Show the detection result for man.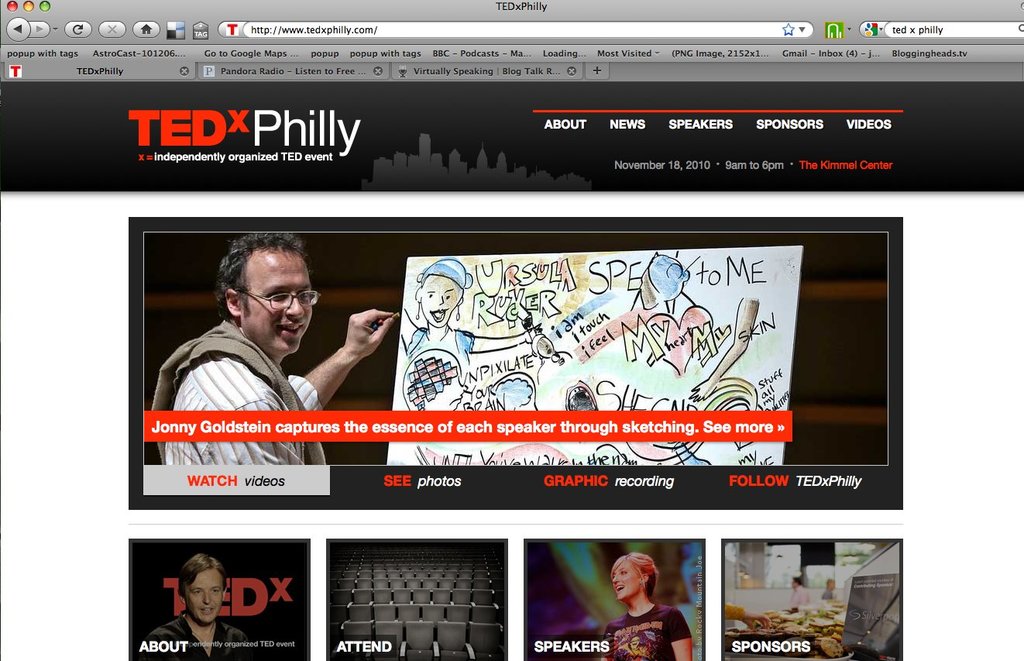
785 573 809 606.
